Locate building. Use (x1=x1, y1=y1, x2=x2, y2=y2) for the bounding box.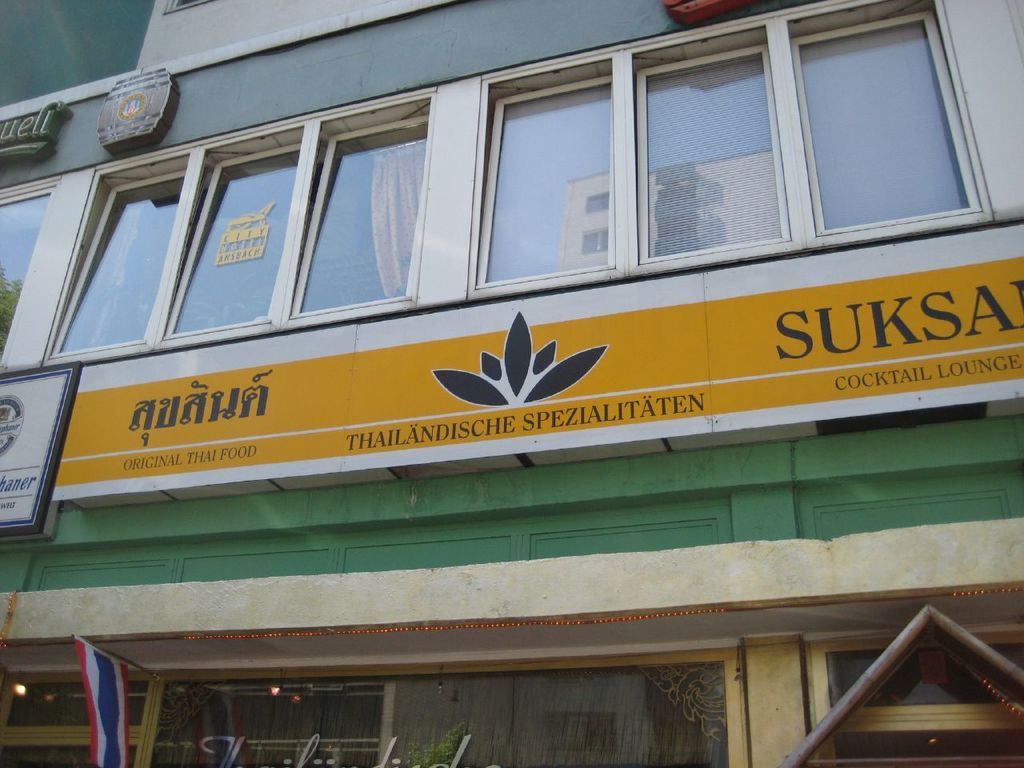
(x1=1, y1=0, x2=1023, y2=767).
